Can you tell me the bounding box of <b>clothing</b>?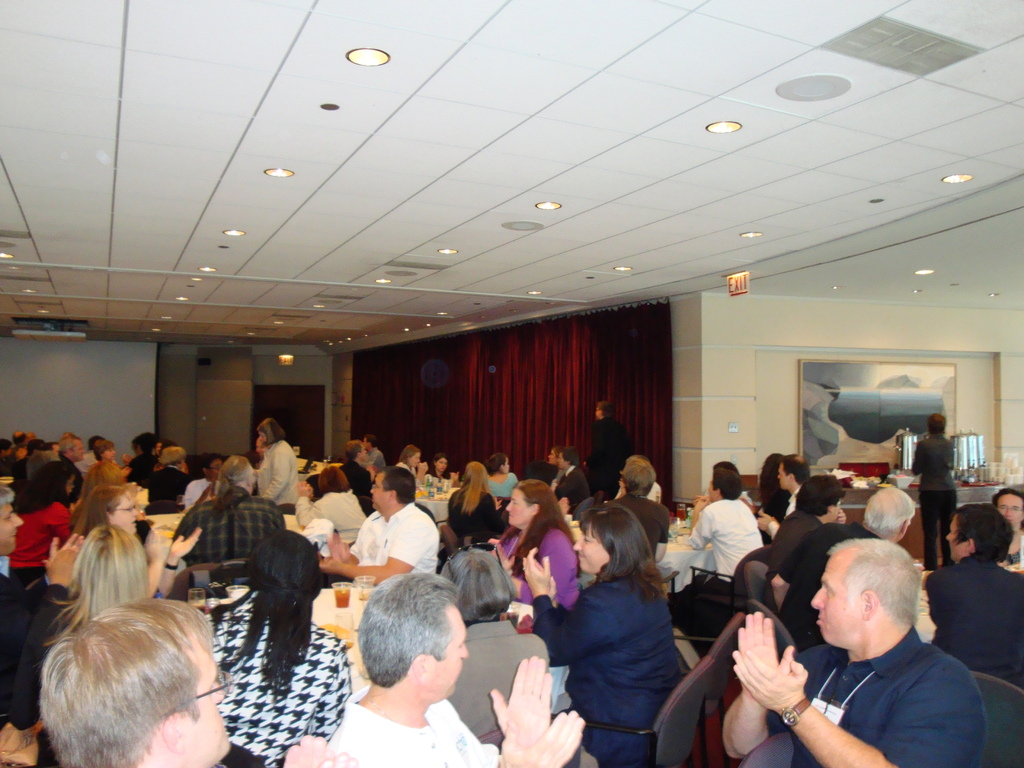
pyautogui.locateOnScreen(558, 457, 596, 524).
